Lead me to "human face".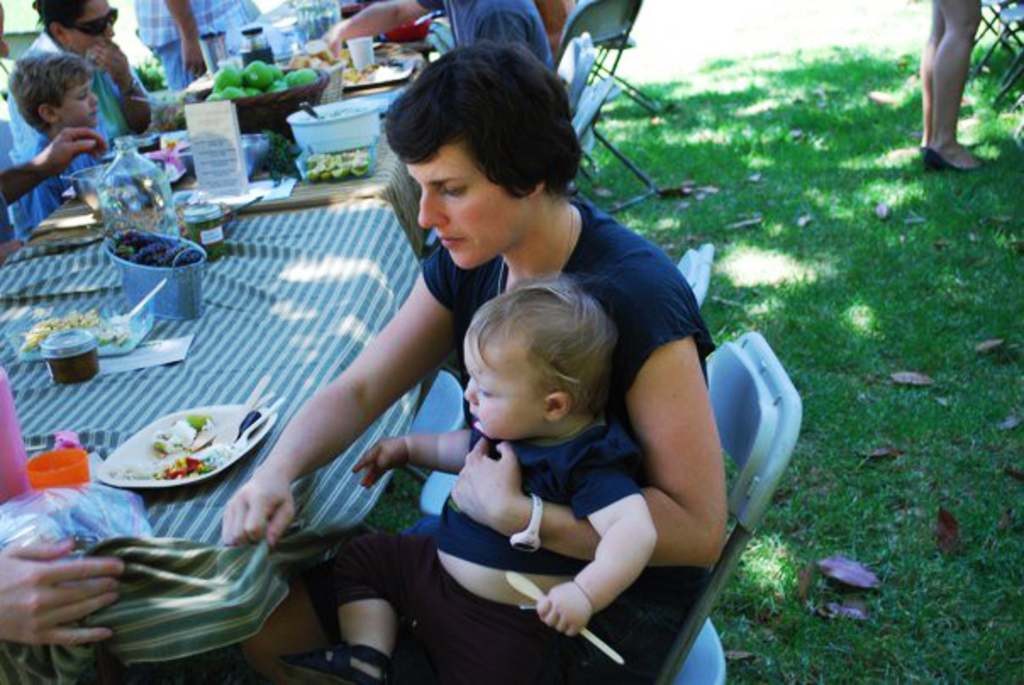
Lead to select_region(66, 0, 115, 49).
